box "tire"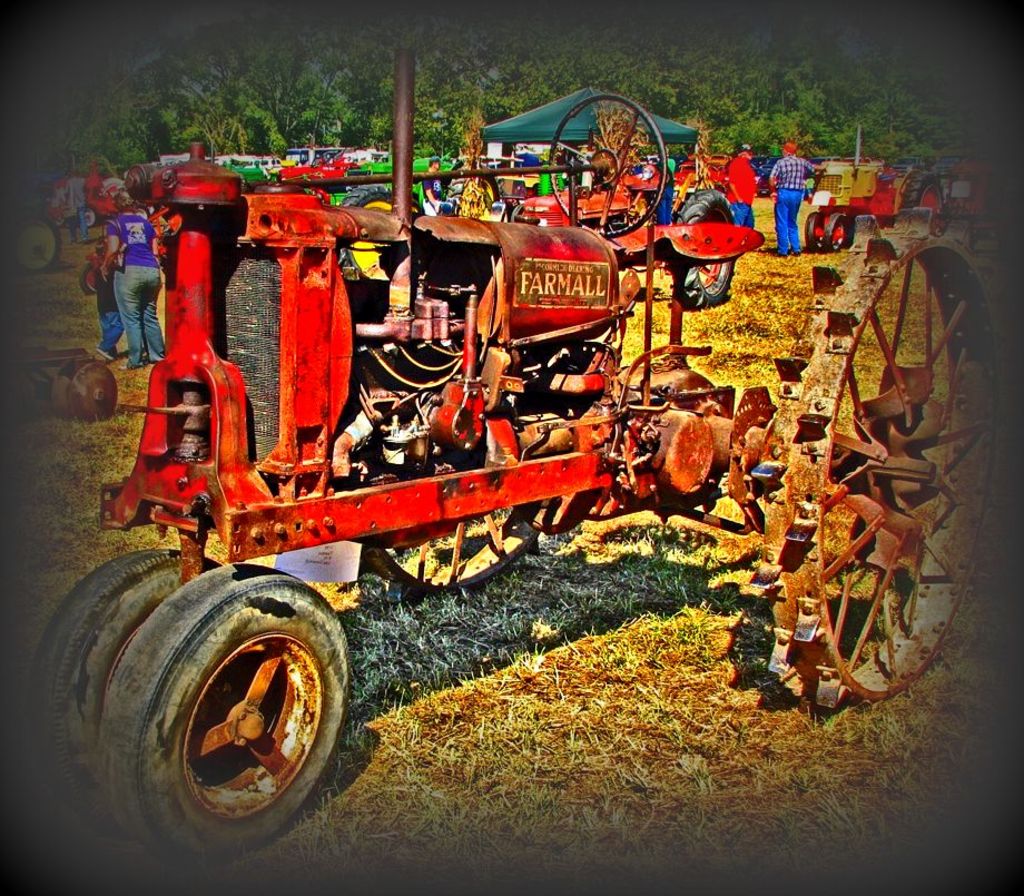
bbox=[898, 174, 946, 234]
